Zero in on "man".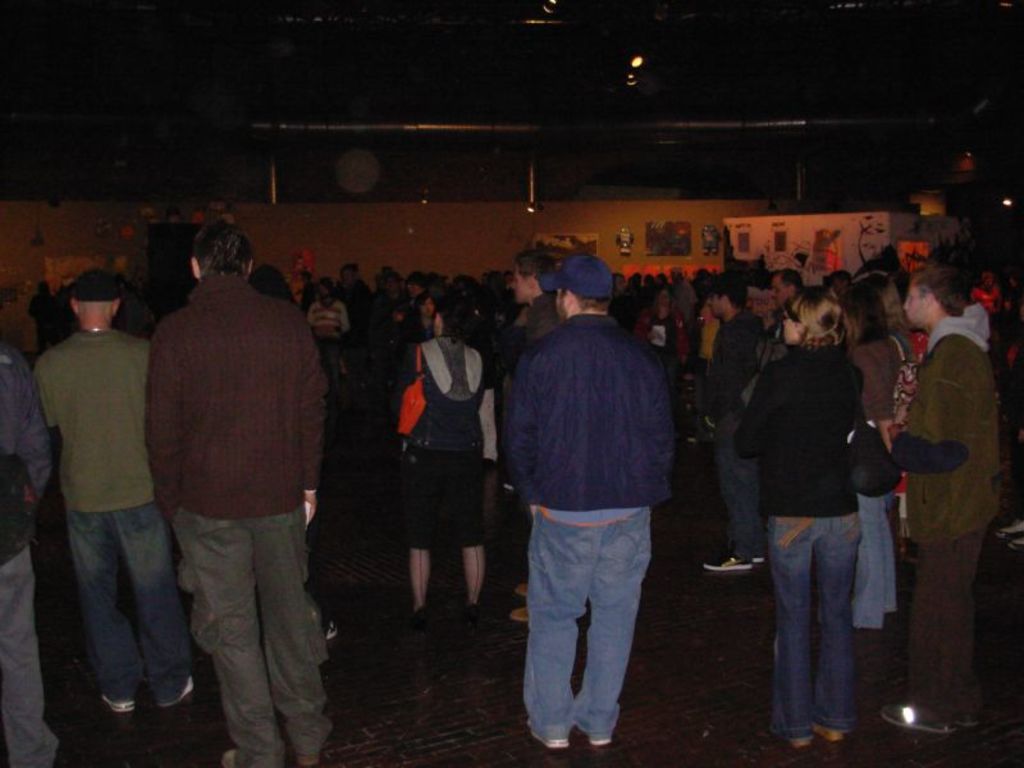
Zeroed in: select_region(745, 276, 773, 317).
